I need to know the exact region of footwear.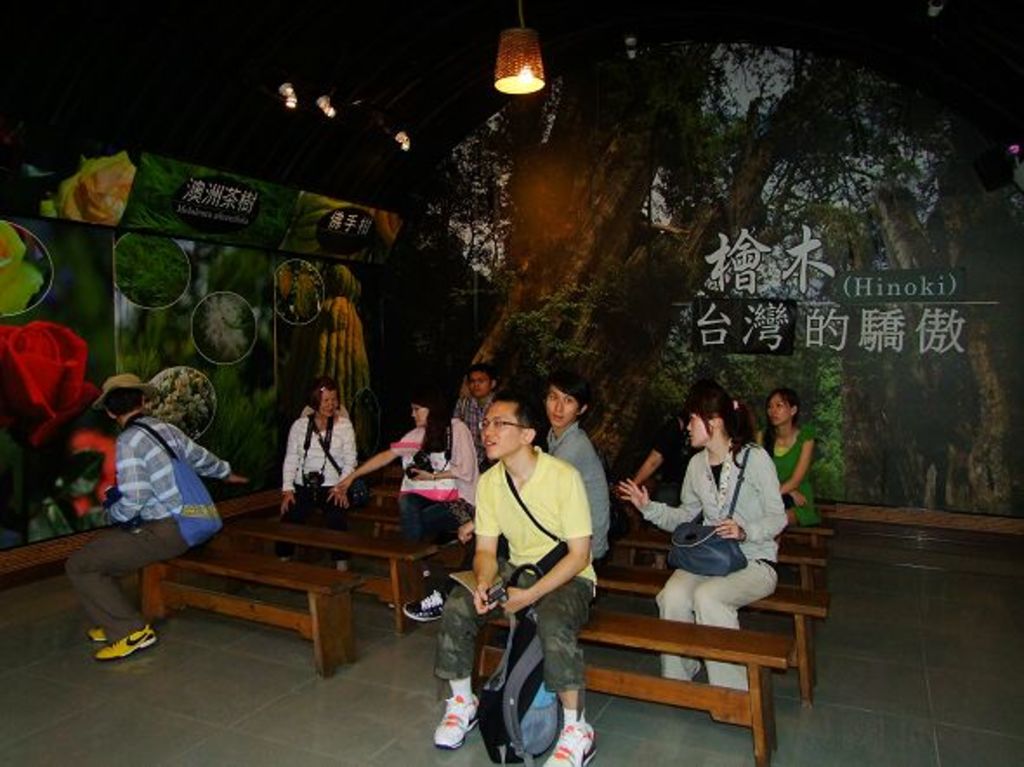
Region: [left=95, top=625, right=156, bottom=661].
